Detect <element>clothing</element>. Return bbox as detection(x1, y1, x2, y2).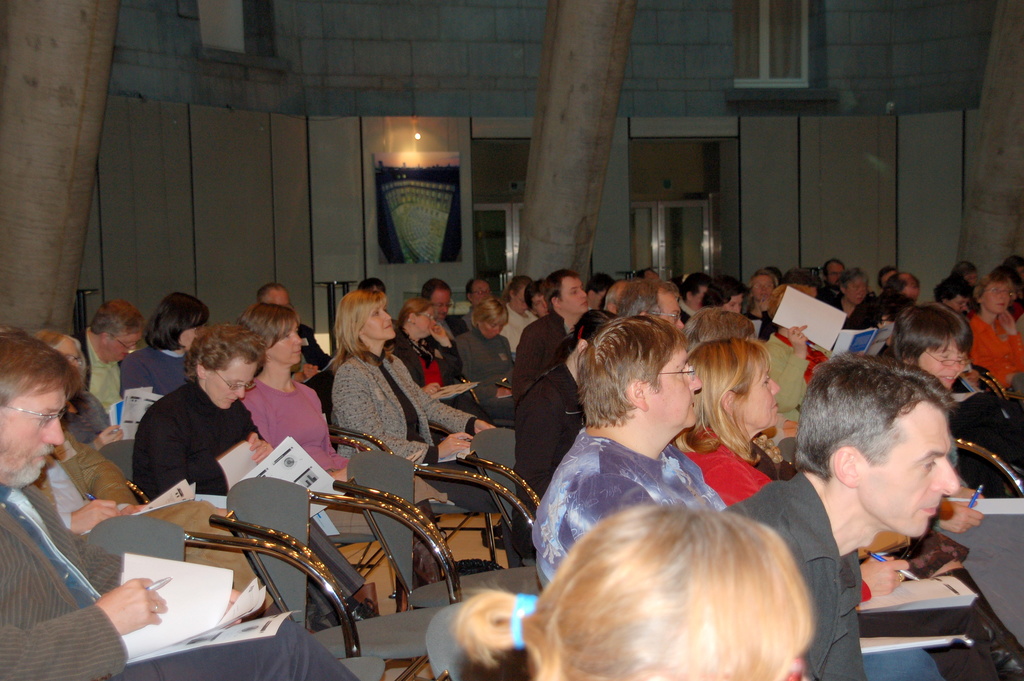
detection(845, 304, 874, 326).
